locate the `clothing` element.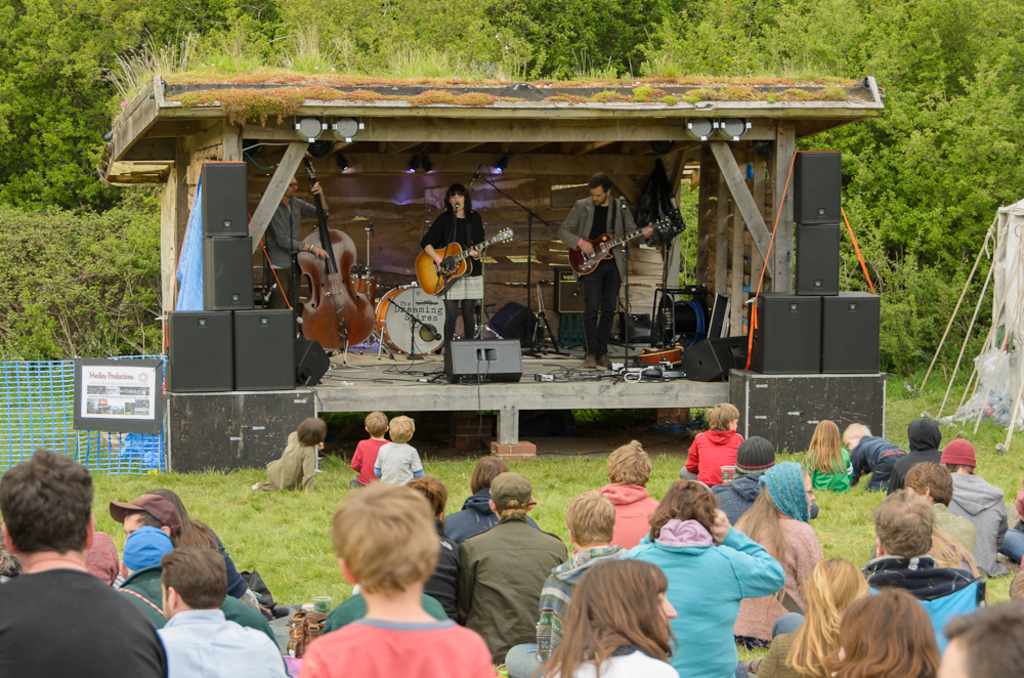
Element bbox: 1004,509,1023,558.
